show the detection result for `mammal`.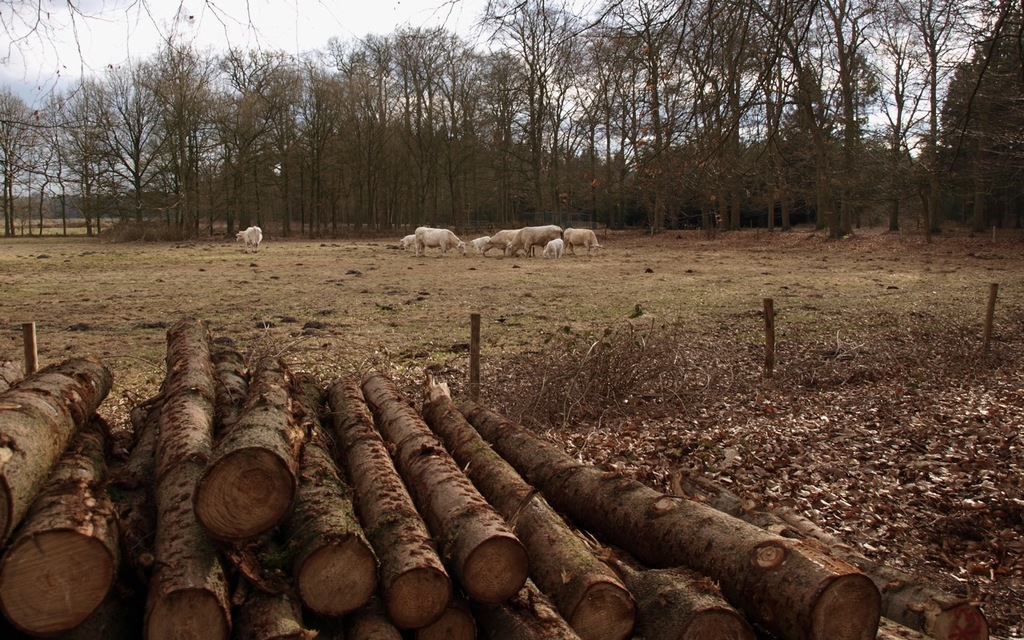
select_region(415, 224, 468, 254).
